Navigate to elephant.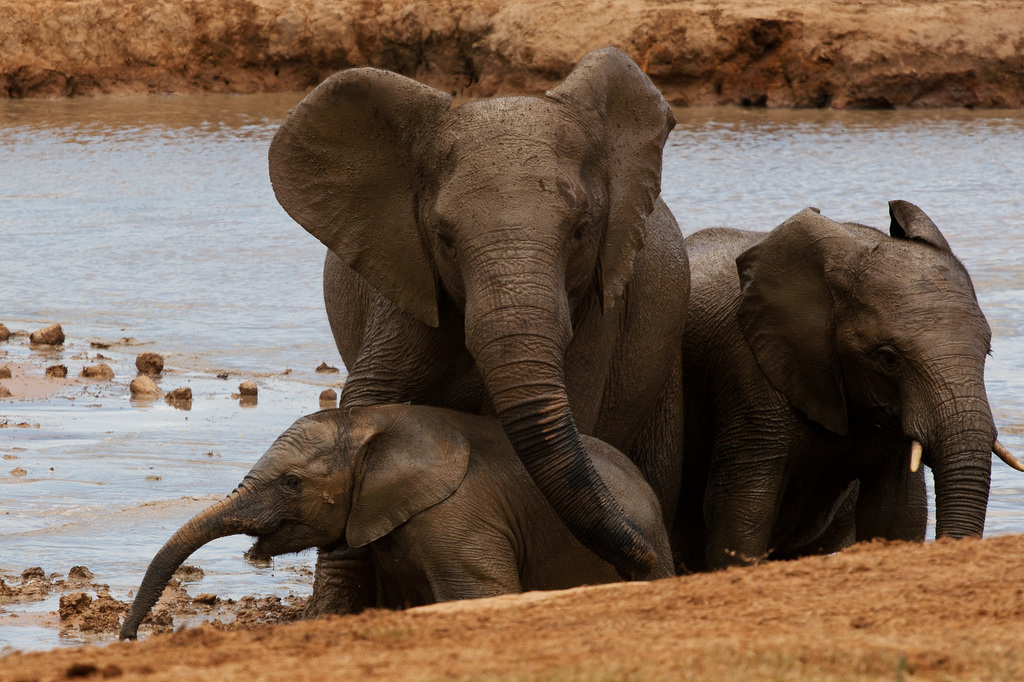
Navigation target: 108:400:687:641.
